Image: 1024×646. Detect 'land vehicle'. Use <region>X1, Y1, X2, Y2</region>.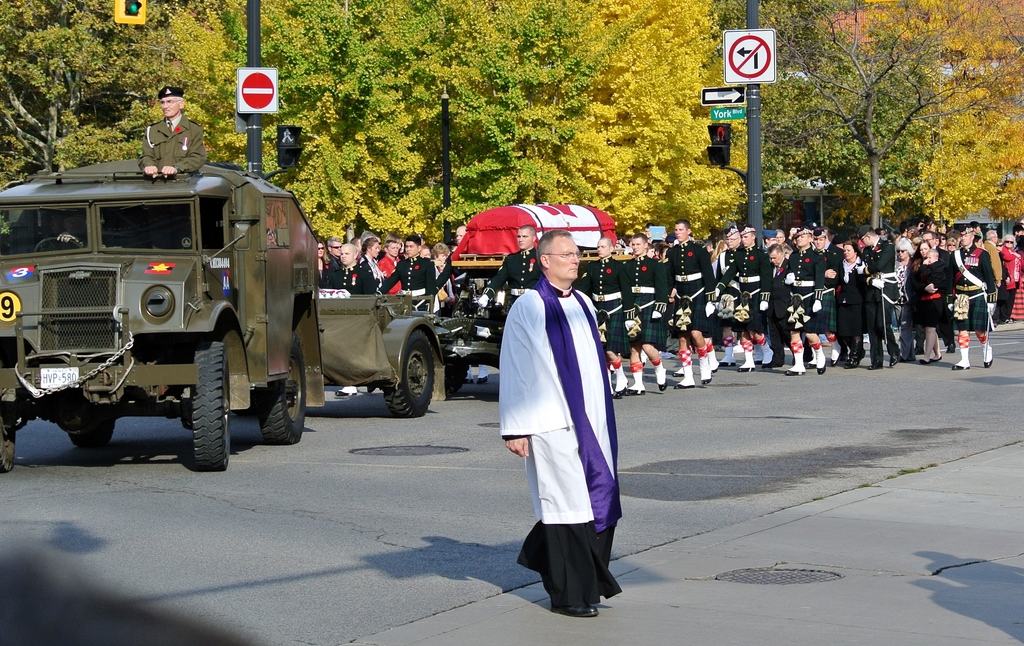
<region>943, 216, 1006, 252</region>.
